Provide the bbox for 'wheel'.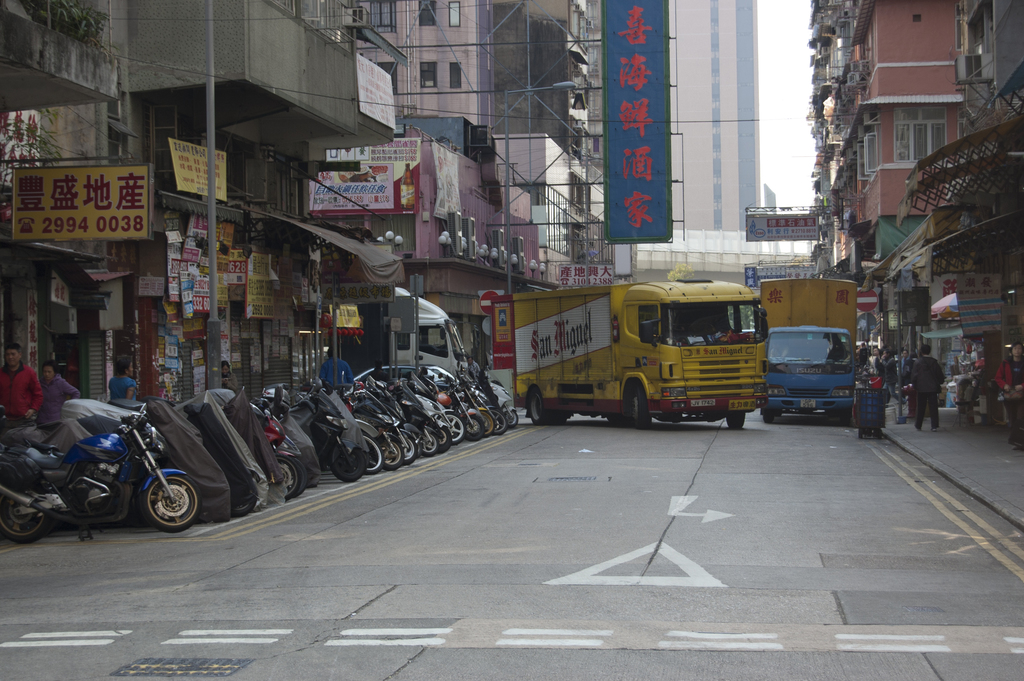
[271,457,308,500].
